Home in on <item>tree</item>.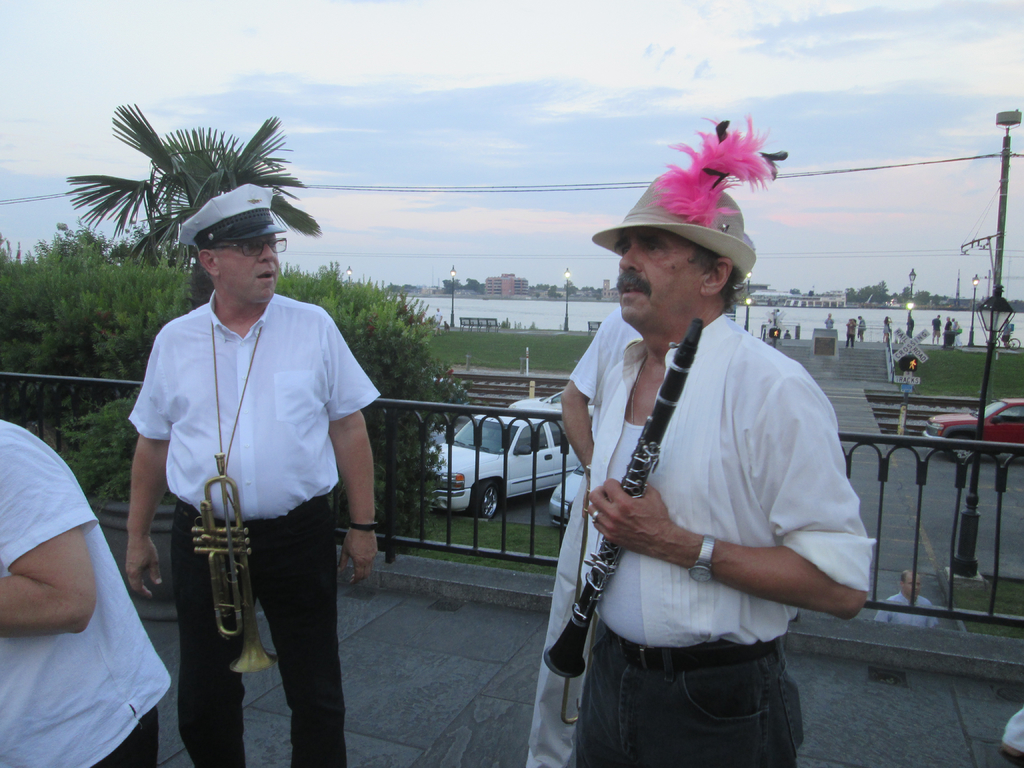
Homed in at [849, 280, 887, 311].
